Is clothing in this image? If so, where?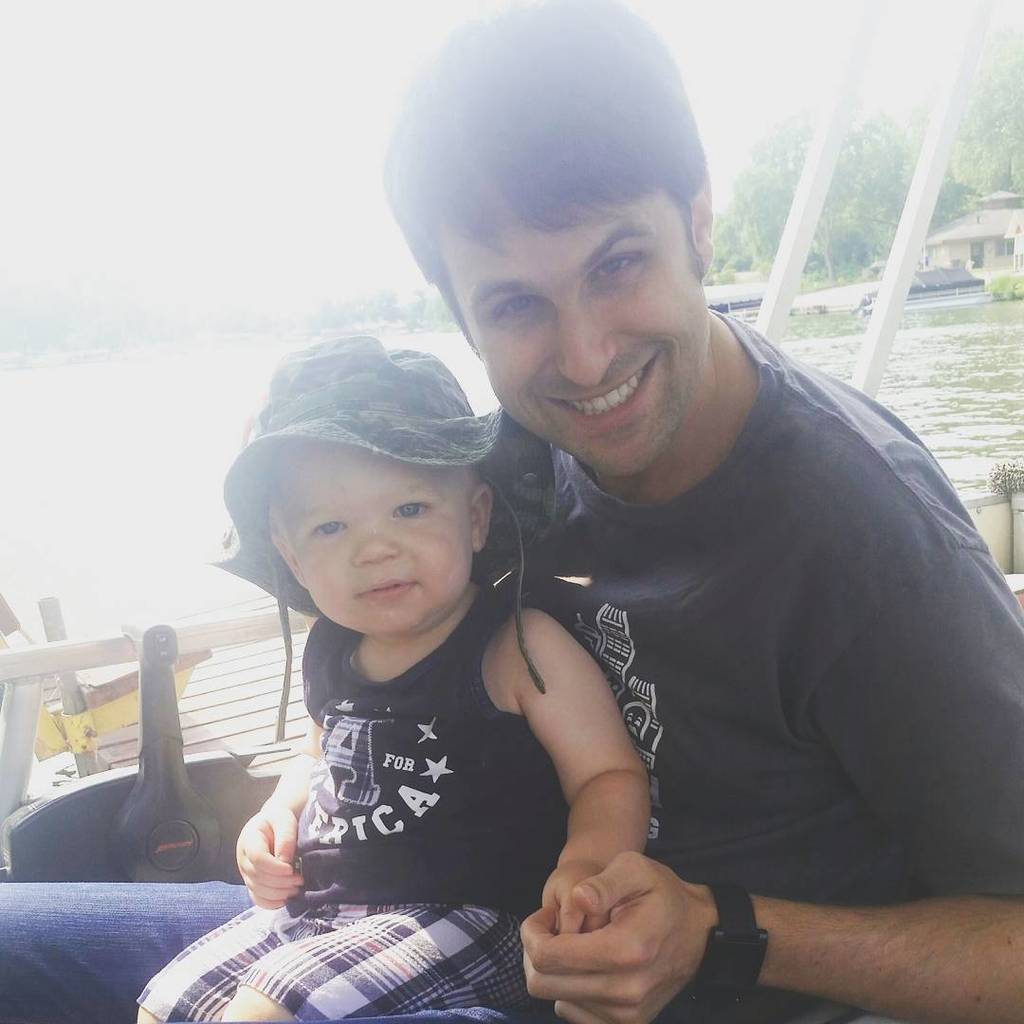
Yes, at box=[272, 599, 573, 916].
